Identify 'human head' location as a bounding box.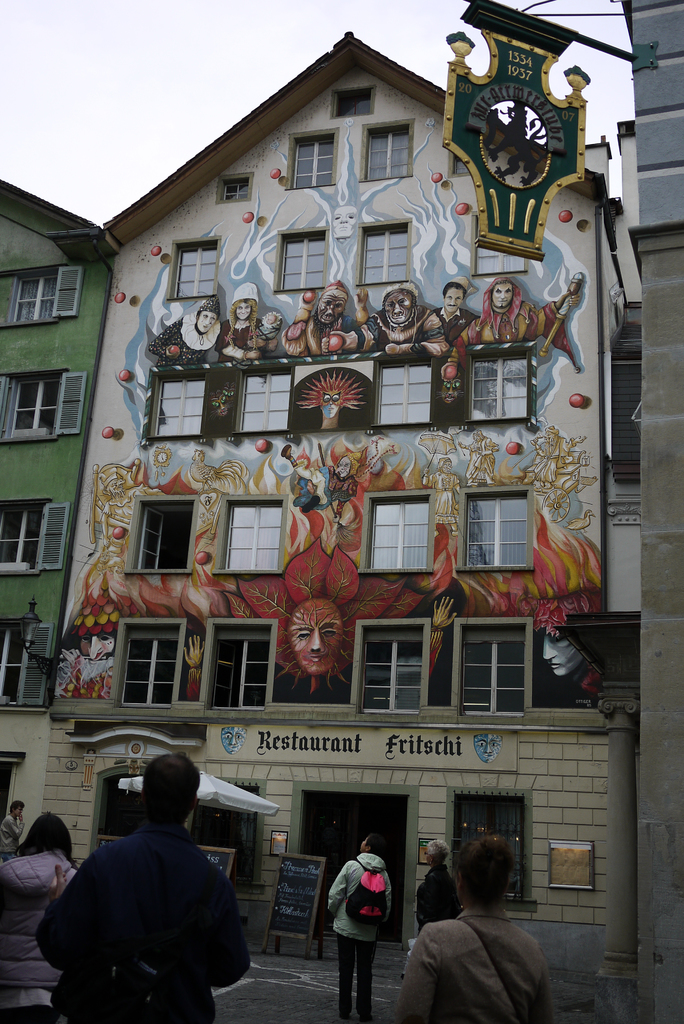
[x1=436, y1=457, x2=452, y2=473].
